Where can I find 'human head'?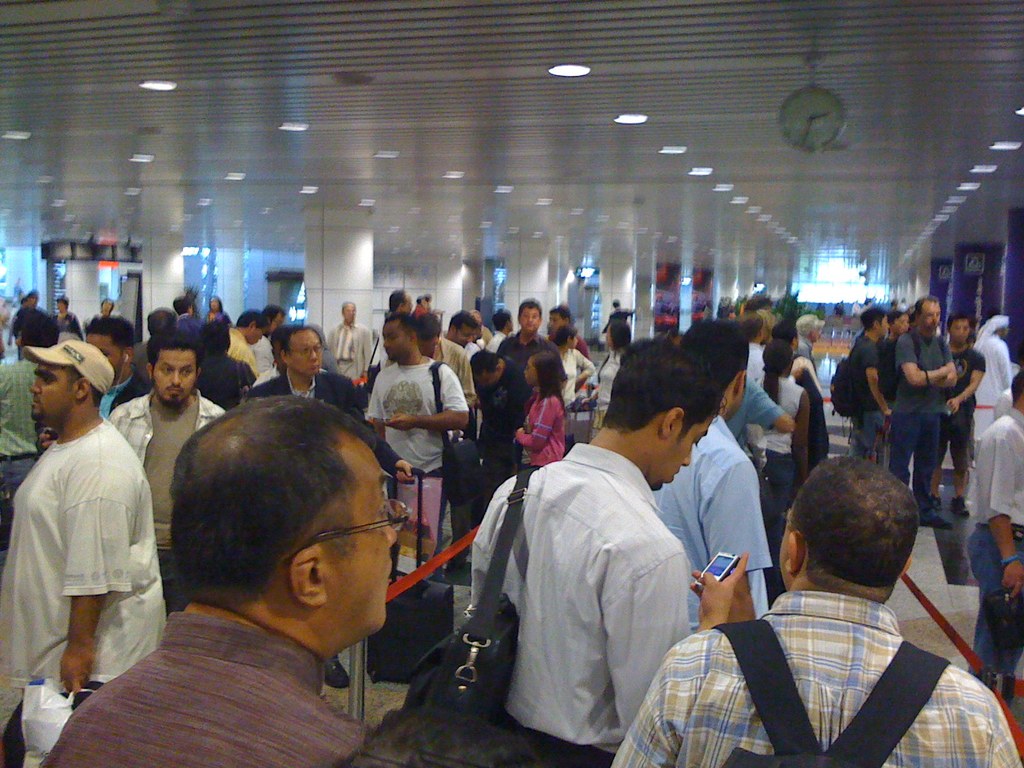
You can find it at 148 306 174 336.
